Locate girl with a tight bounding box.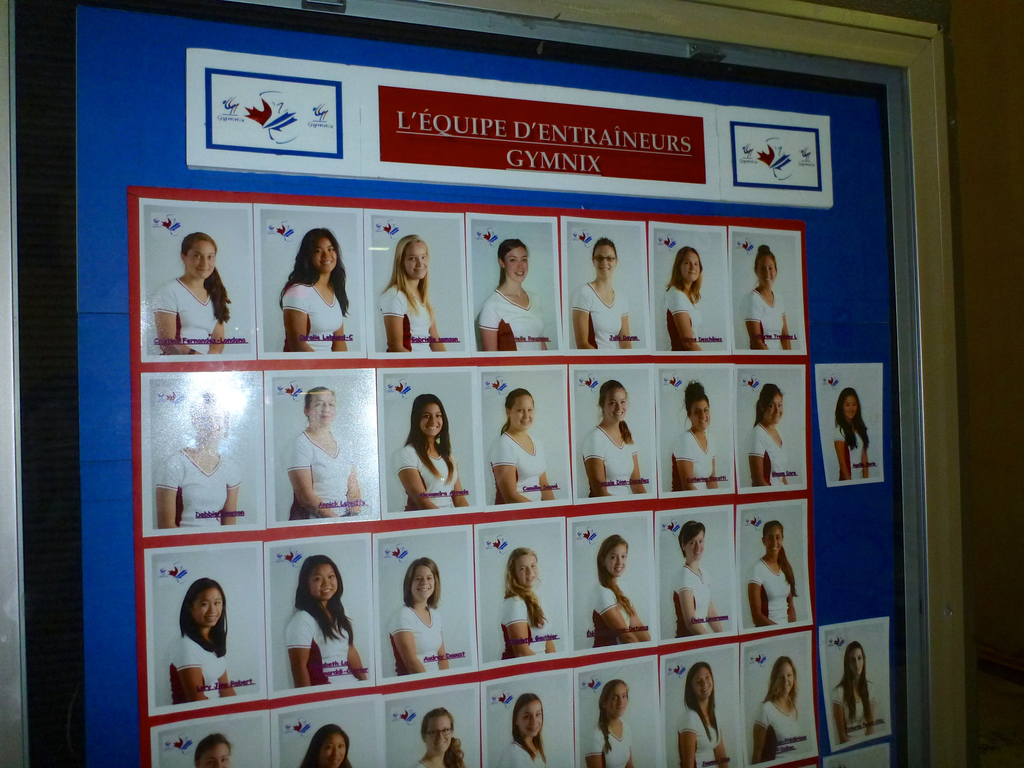
crop(584, 379, 648, 494).
